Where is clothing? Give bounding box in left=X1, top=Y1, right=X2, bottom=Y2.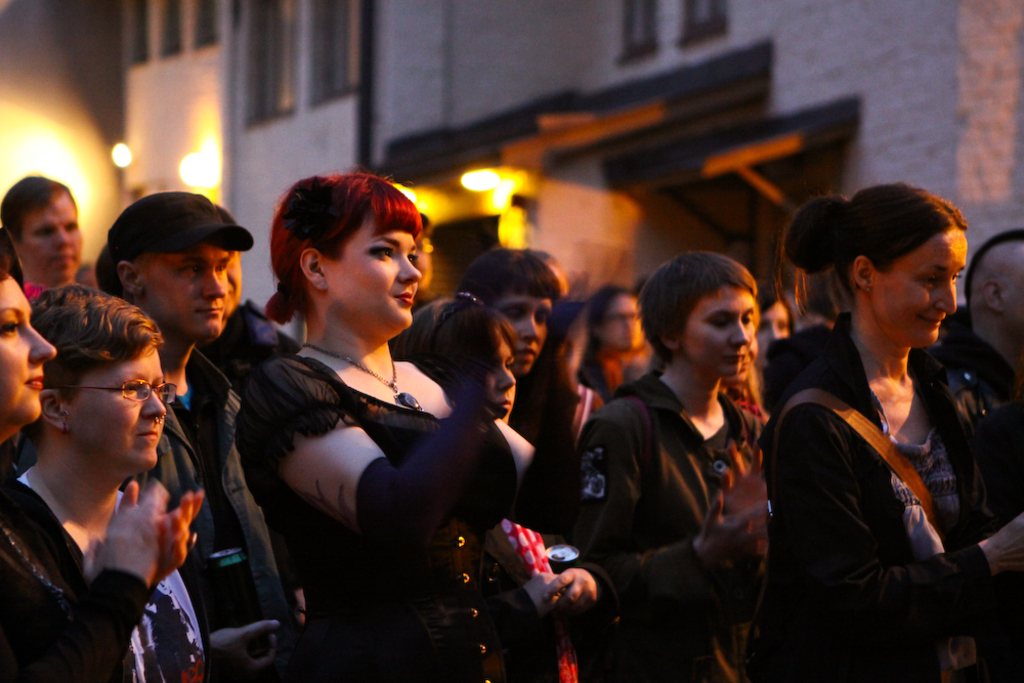
left=234, top=360, right=556, bottom=682.
